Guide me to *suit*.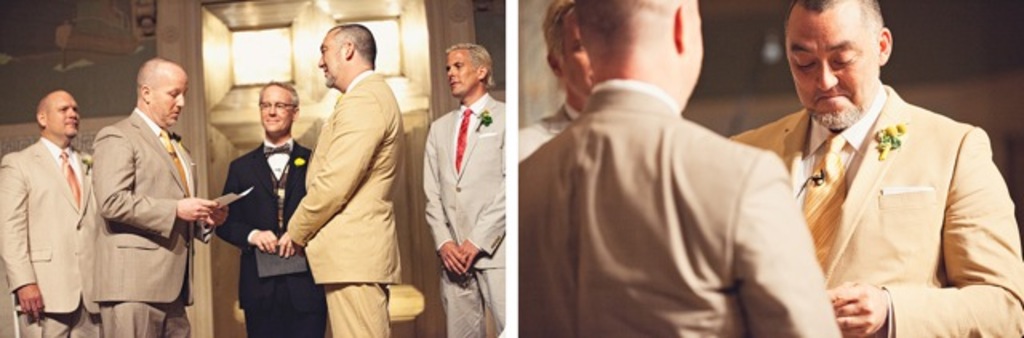
Guidance: locate(517, 74, 842, 336).
